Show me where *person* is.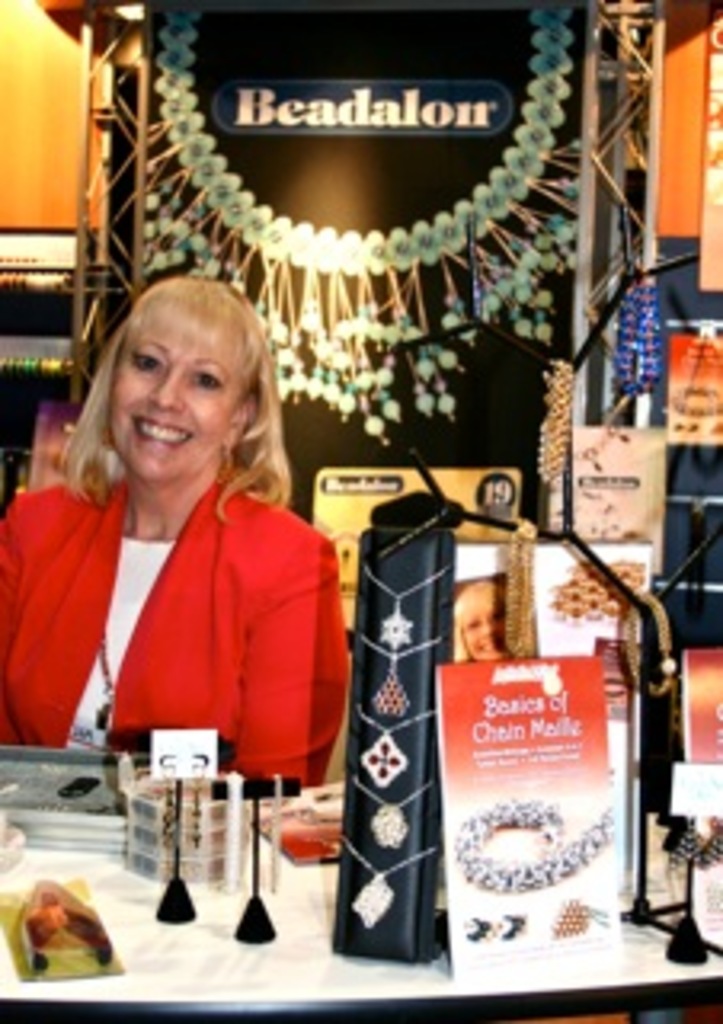
*person* is at detection(0, 282, 349, 806).
